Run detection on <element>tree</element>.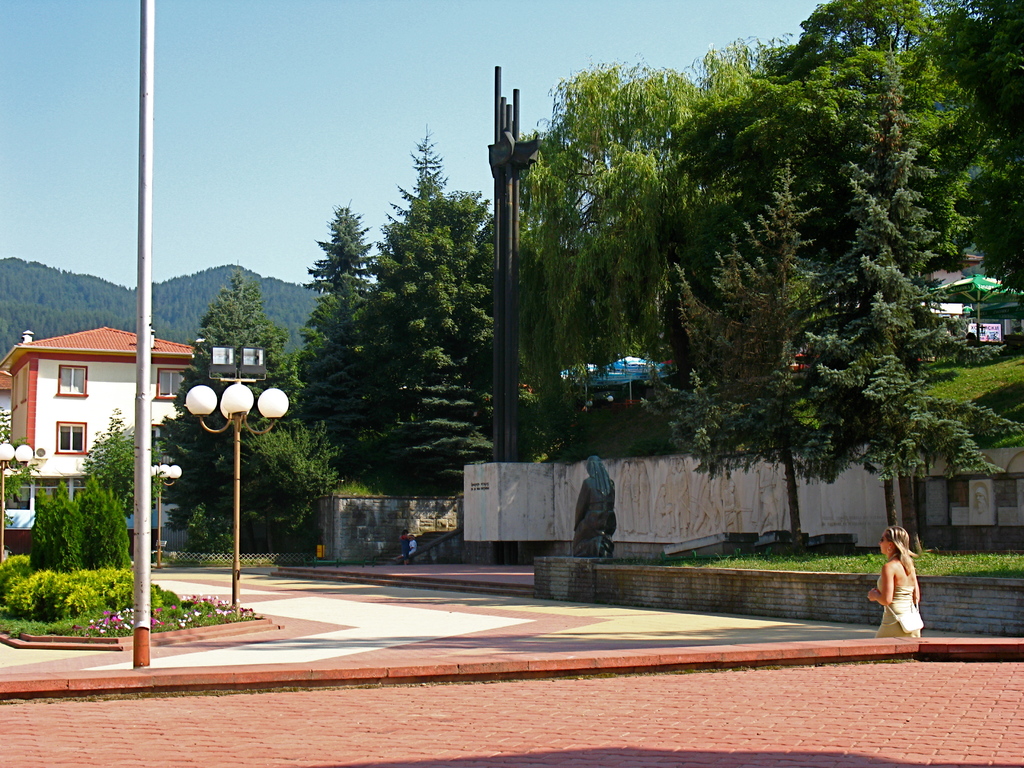
Result: x1=20 y1=473 x2=86 y2=571.
